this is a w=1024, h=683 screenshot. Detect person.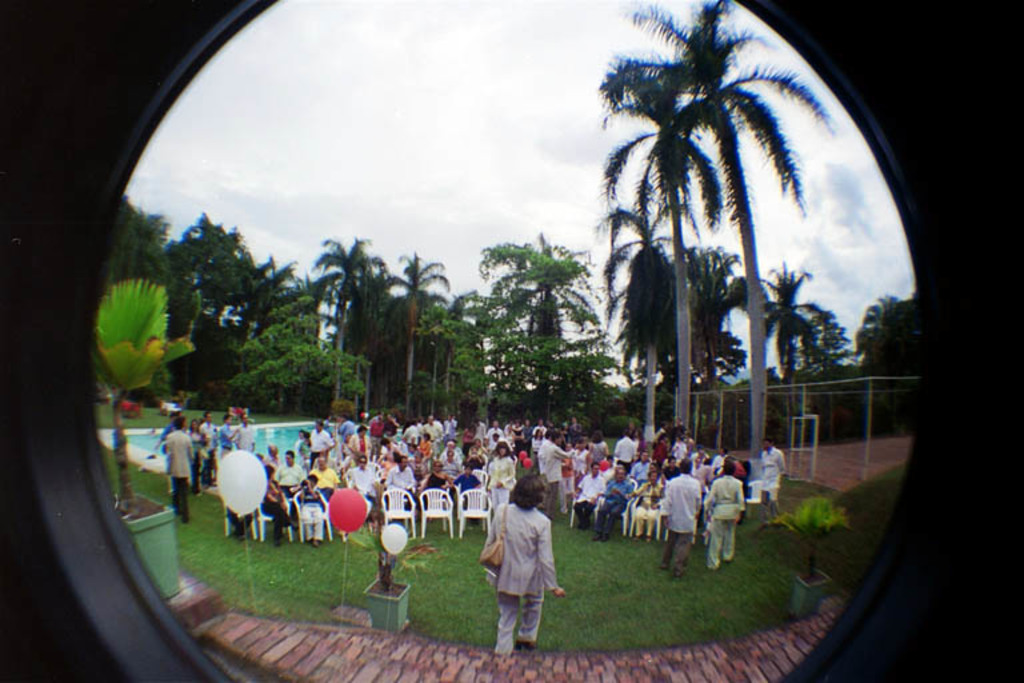
x1=217 y1=414 x2=241 y2=444.
